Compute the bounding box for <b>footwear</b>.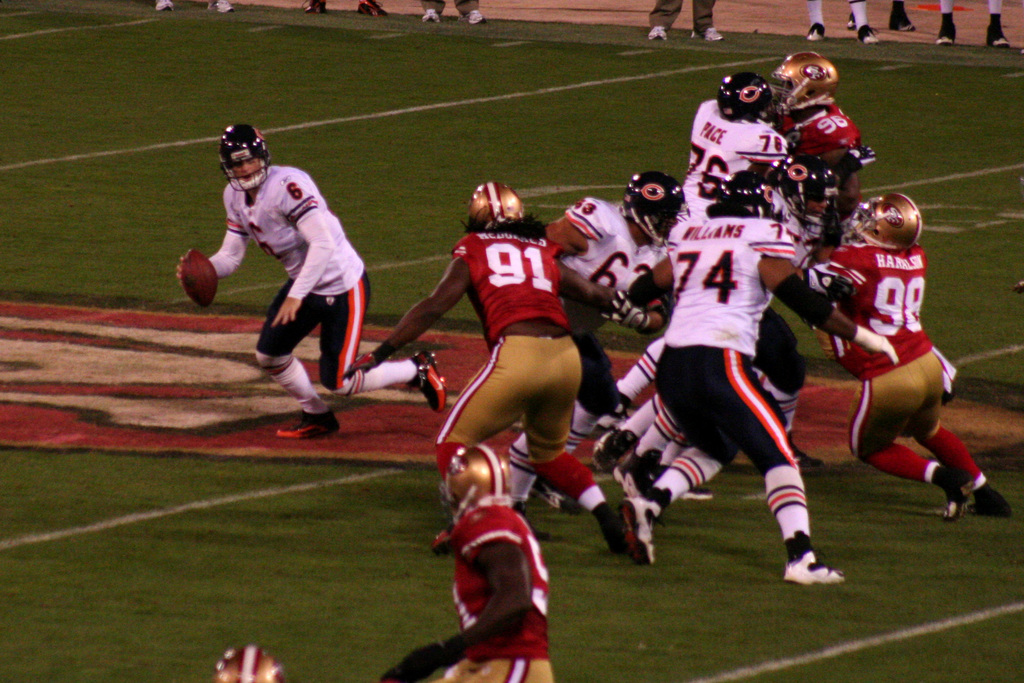
x1=858, y1=32, x2=881, y2=45.
